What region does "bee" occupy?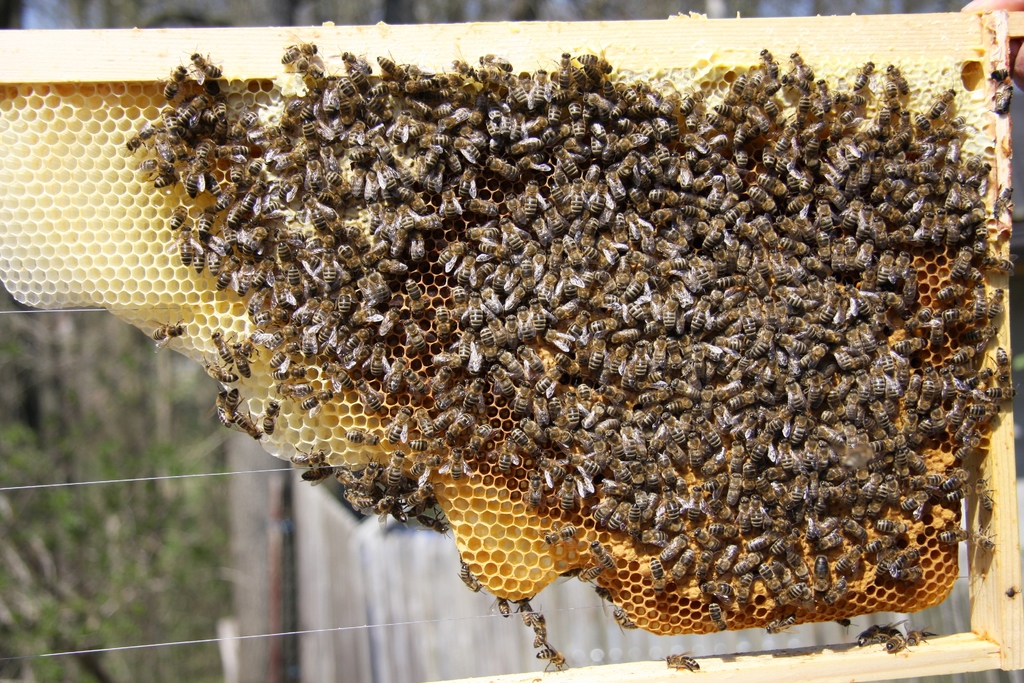
325:170:353:199.
